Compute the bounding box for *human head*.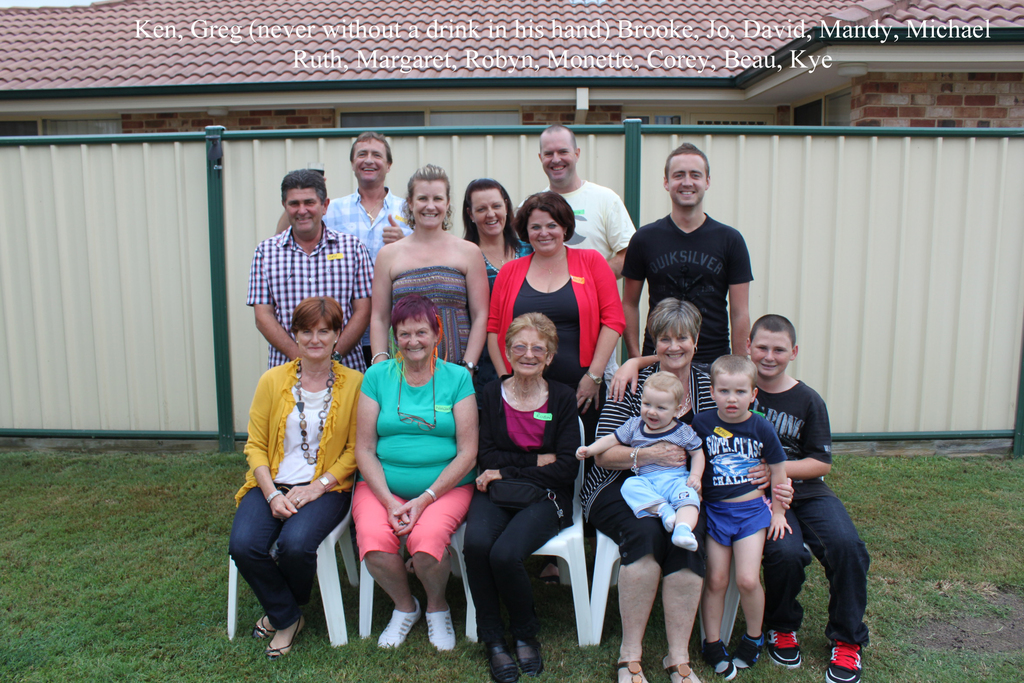
locate(281, 166, 332, 242).
